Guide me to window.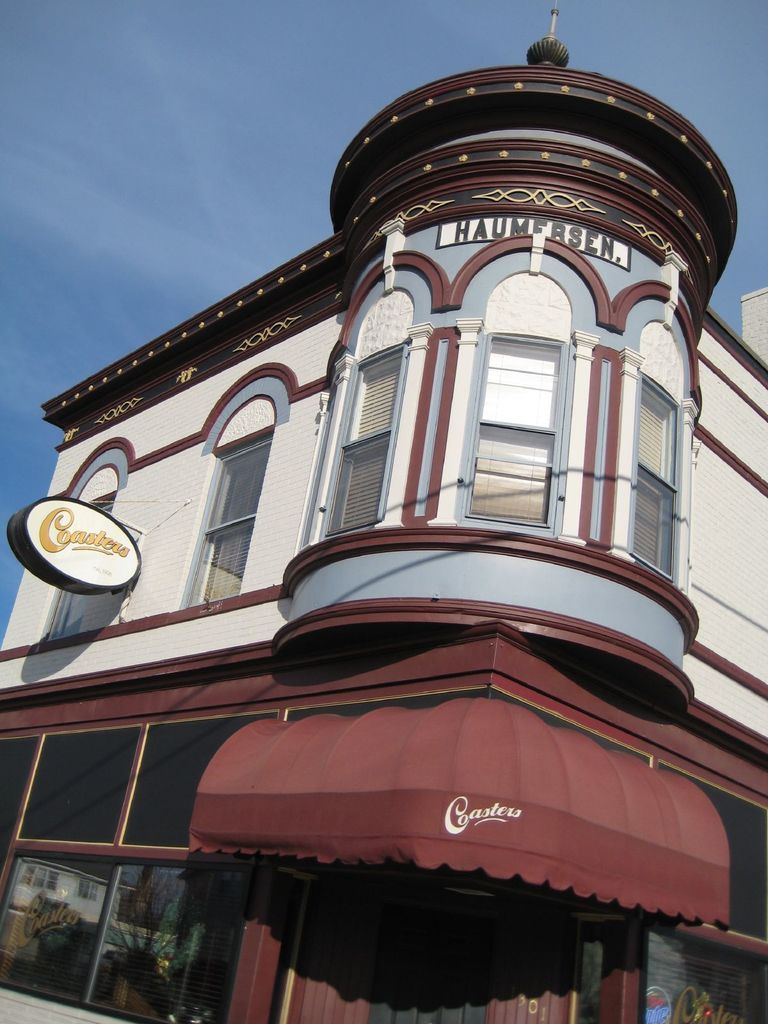
Guidance: bbox=(460, 319, 566, 532).
